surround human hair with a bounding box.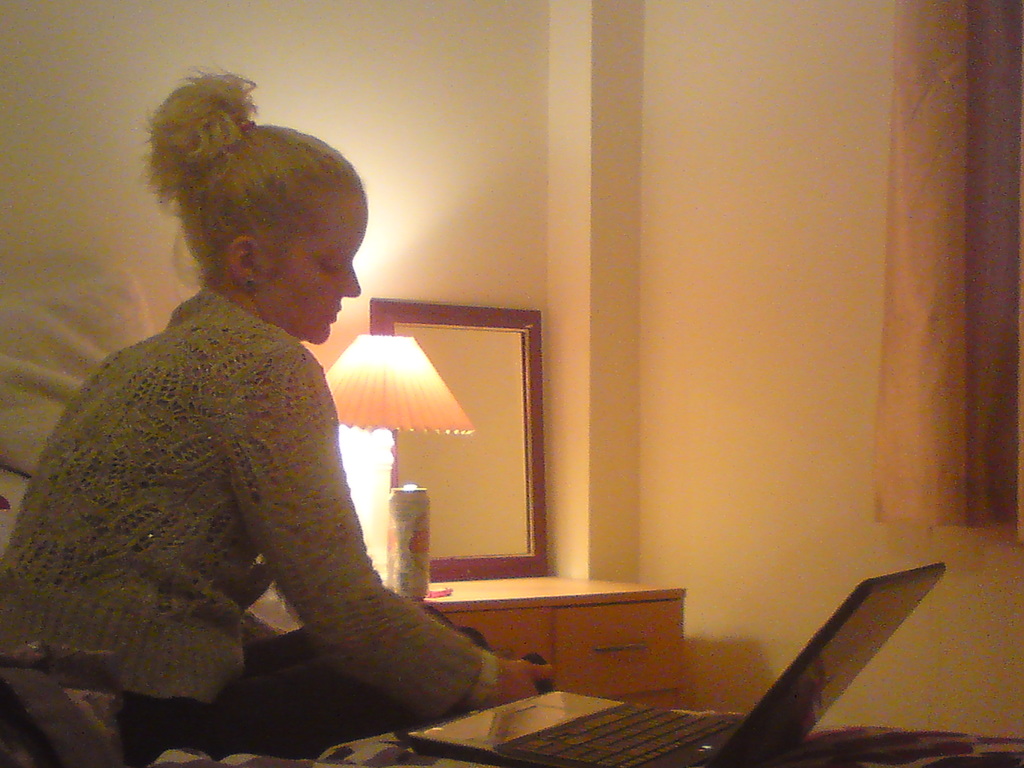
bbox=[134, 60, 346, 328].
